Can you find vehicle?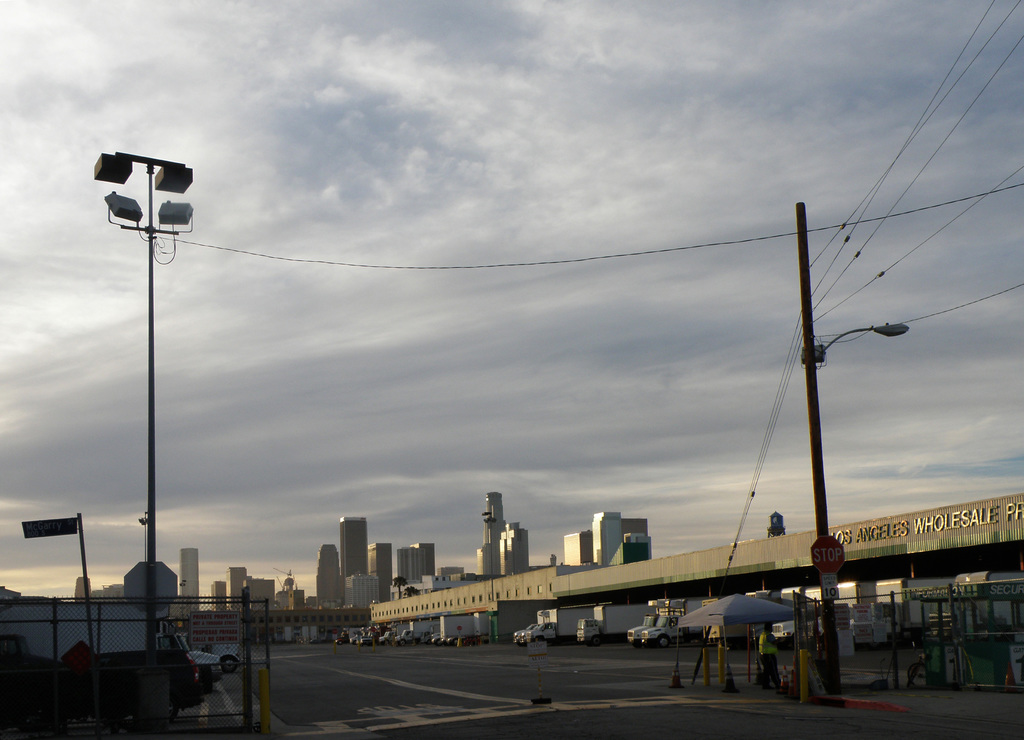
Yes, bounding box: bbox=(163, 630, 221, 680).
